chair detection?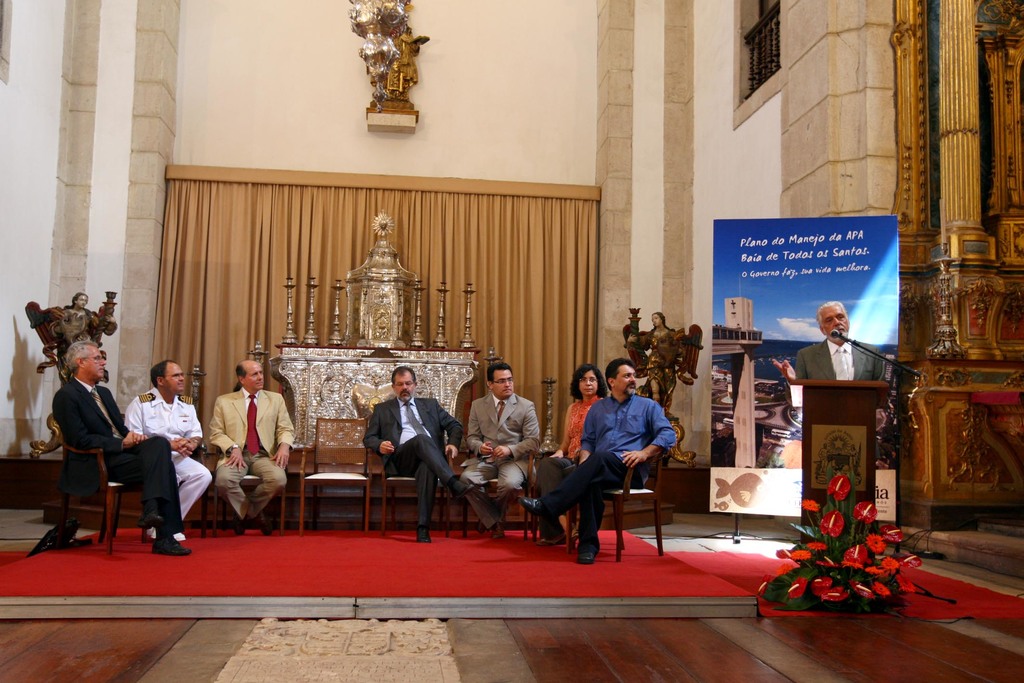
[67,398,175,568]
